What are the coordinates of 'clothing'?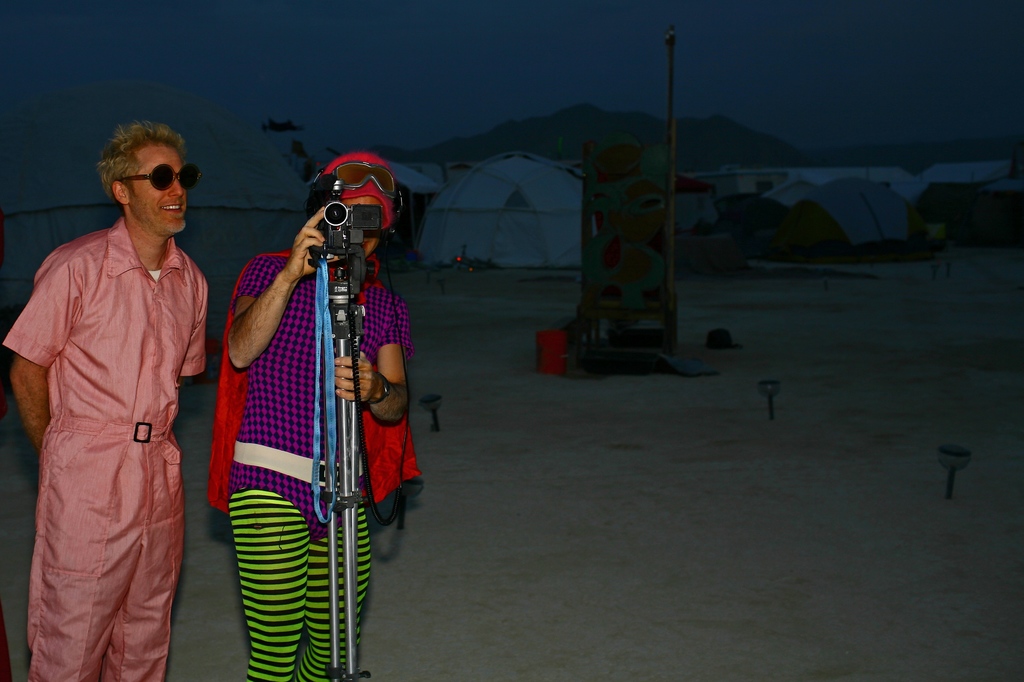
203,250,420,681.
